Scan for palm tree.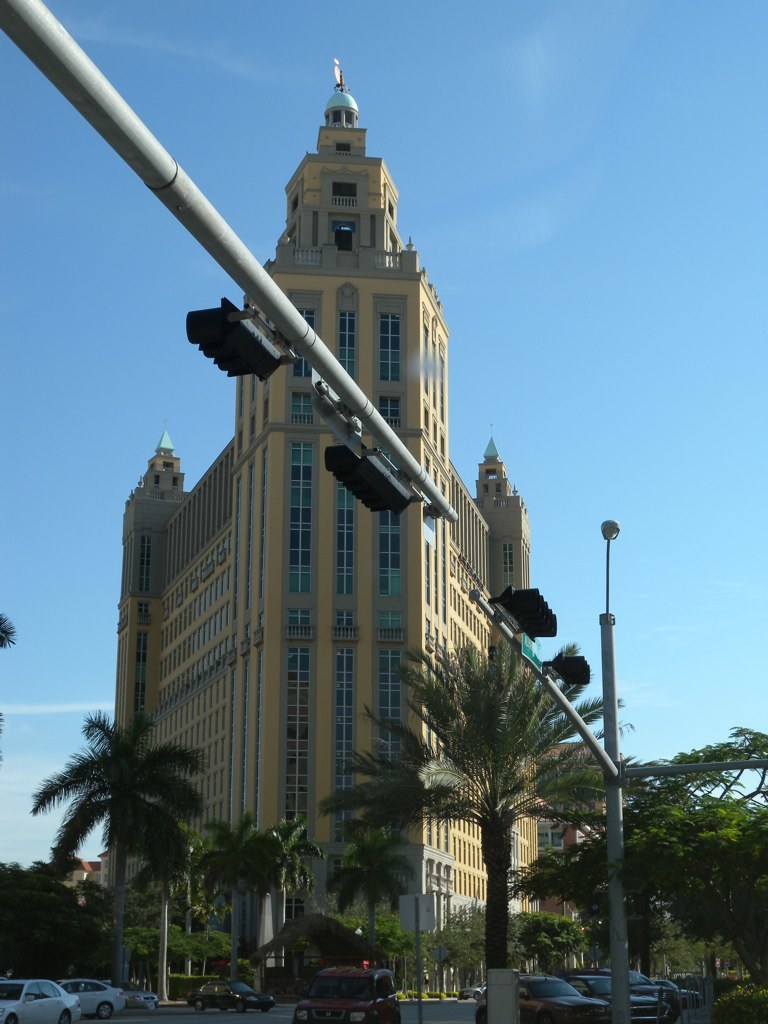
Scan result: l=335, t=652, r=606, b=929.
